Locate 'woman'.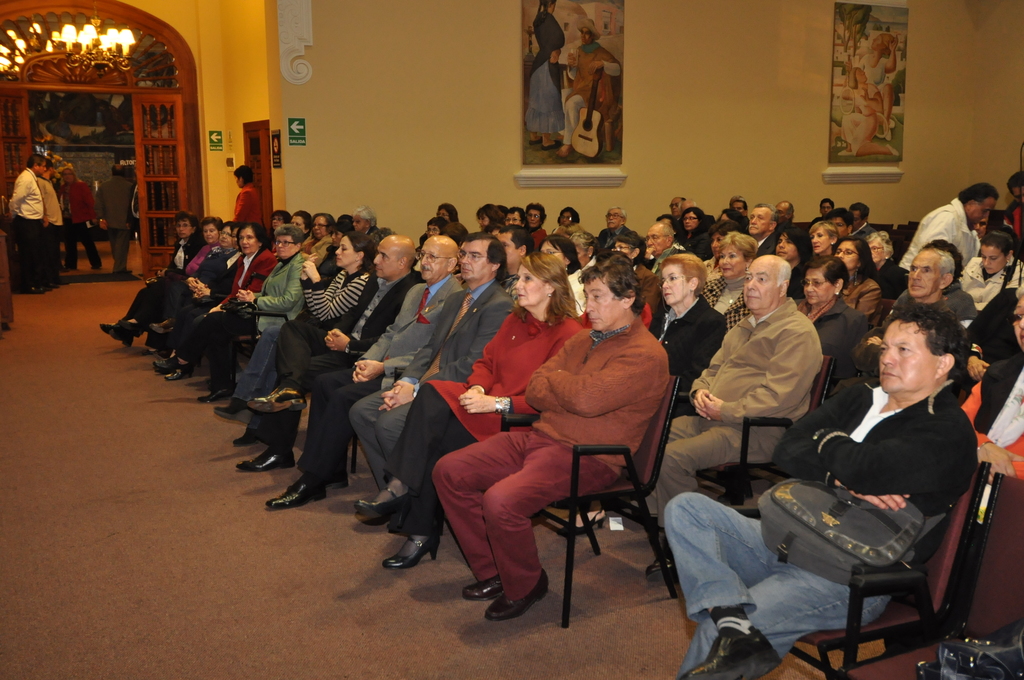
Bounding box: box(144, 213, 226, 351).
